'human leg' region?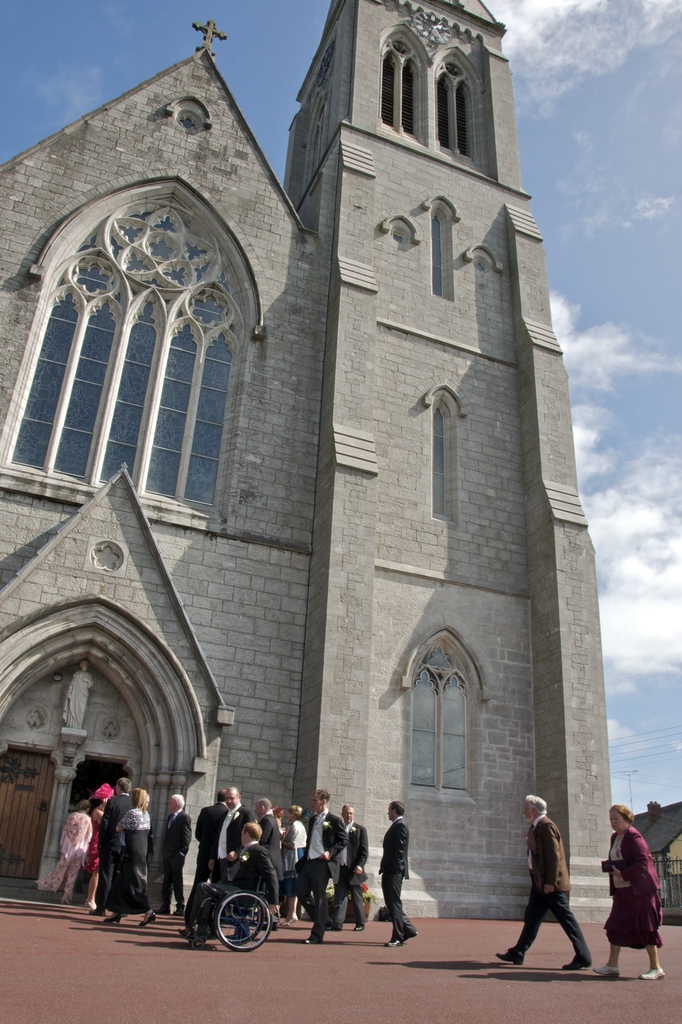
137/915/159/927
